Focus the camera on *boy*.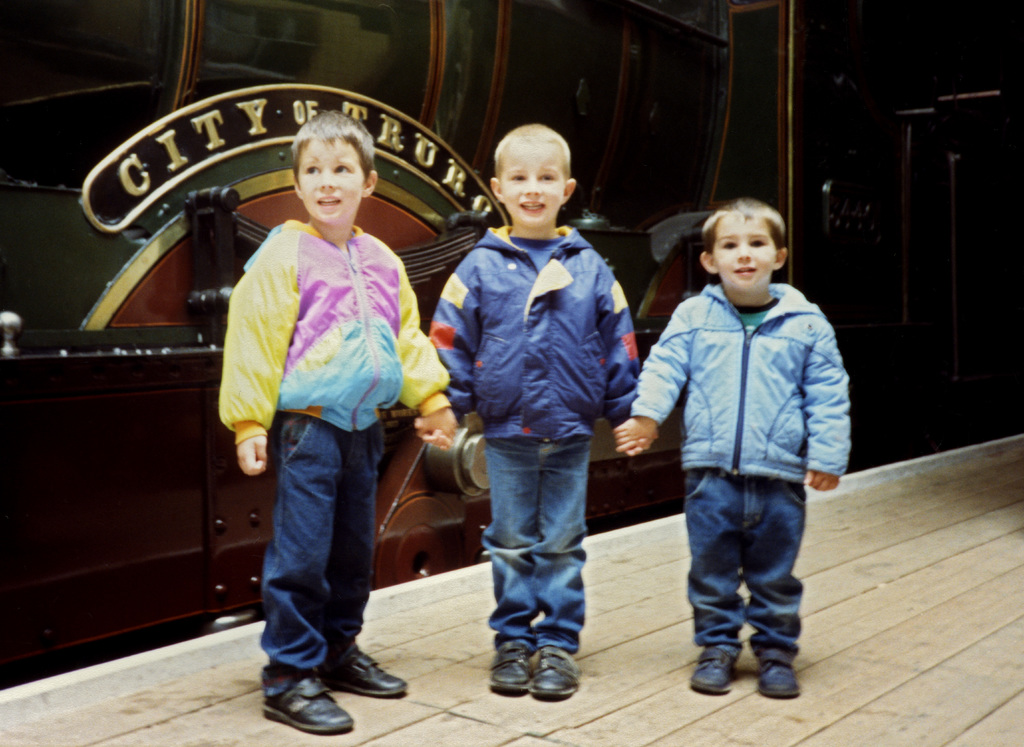
Focus region: 416 120 656 703.
